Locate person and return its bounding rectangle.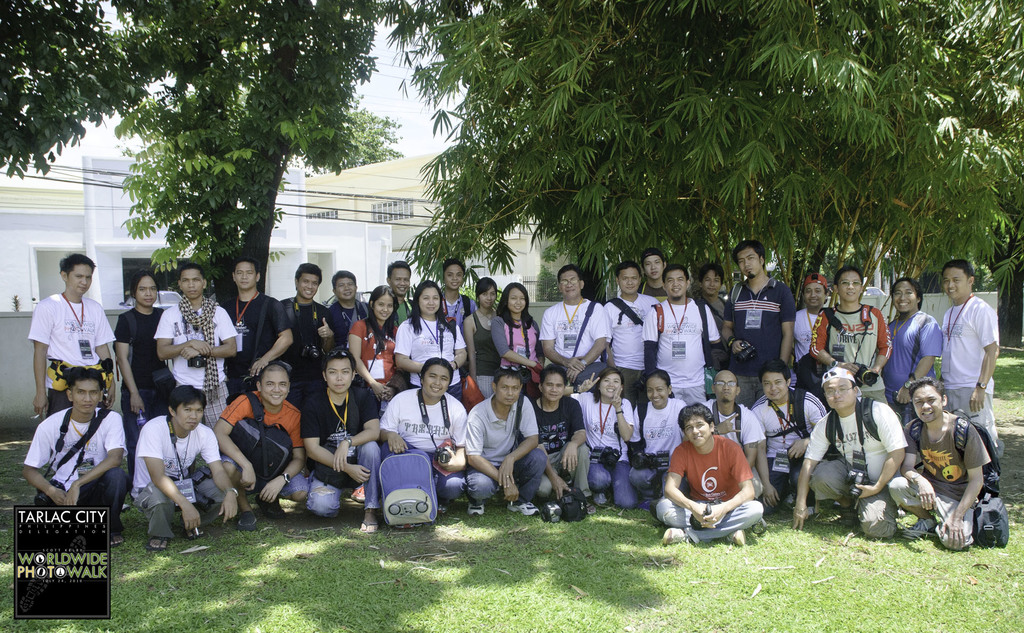
bbox=(658, 401, 763, 541).
